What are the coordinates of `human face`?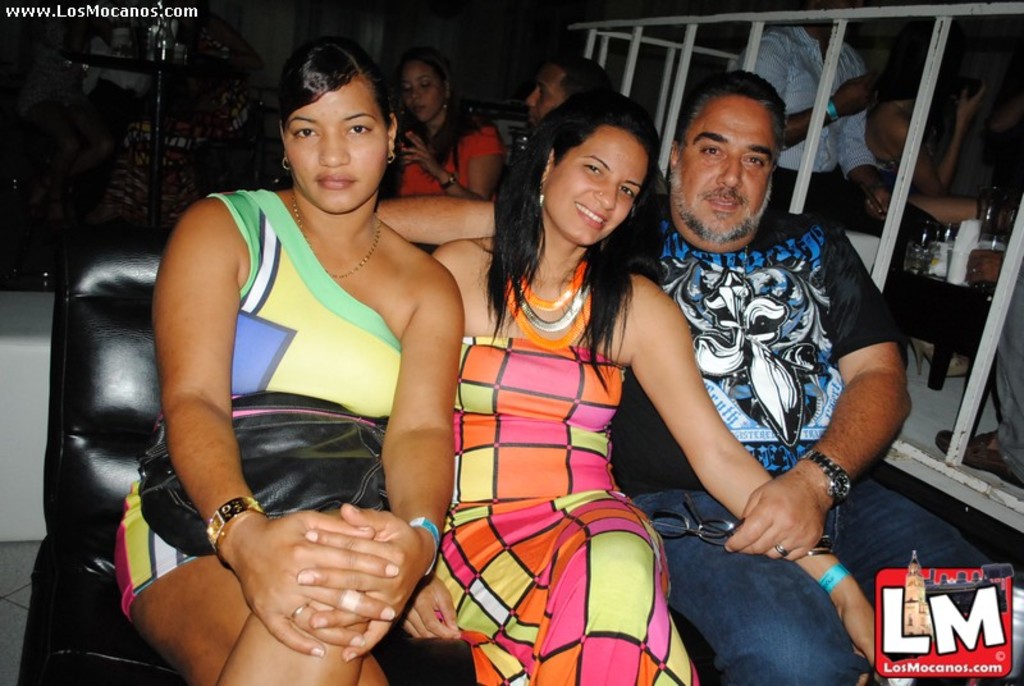
crop(522, 95, 655, 243).
